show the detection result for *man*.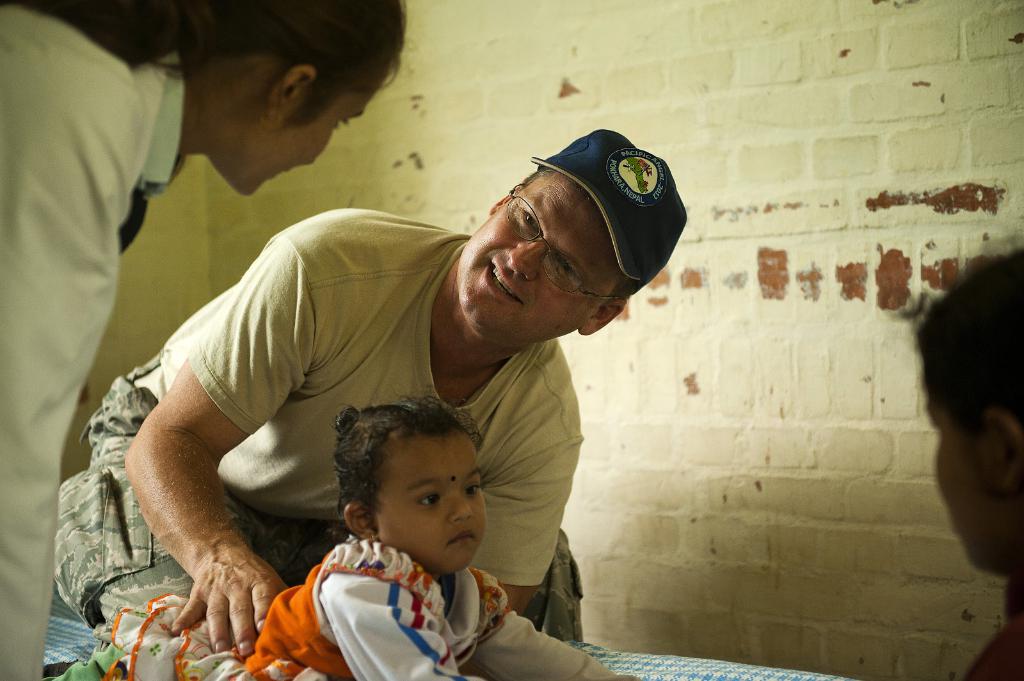
59,122,699,641.
